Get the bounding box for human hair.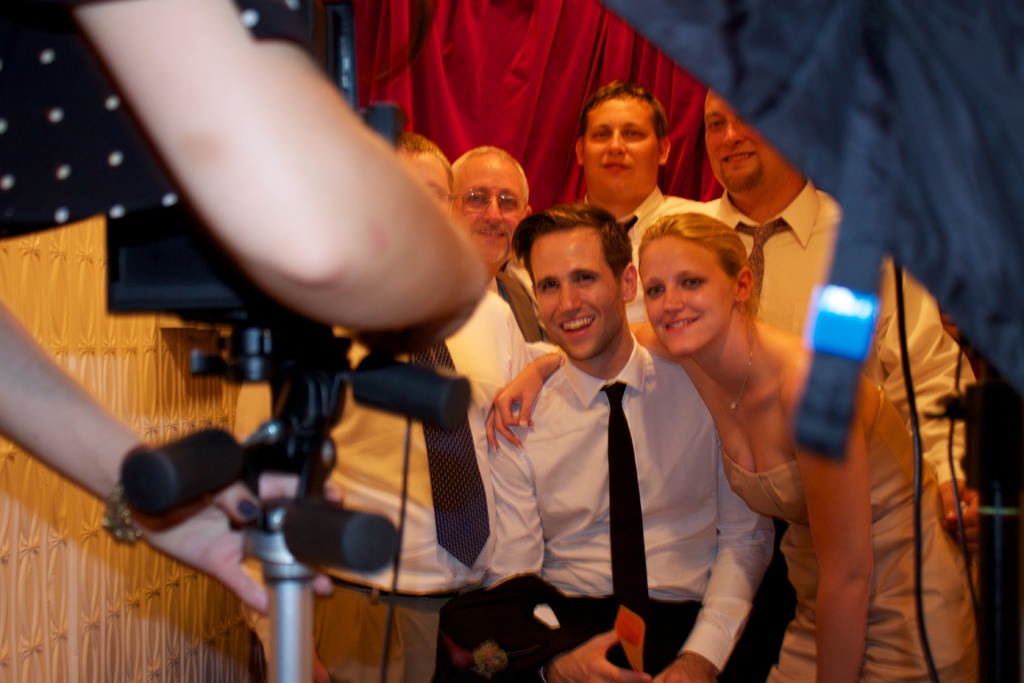
[392,132,452,197].
